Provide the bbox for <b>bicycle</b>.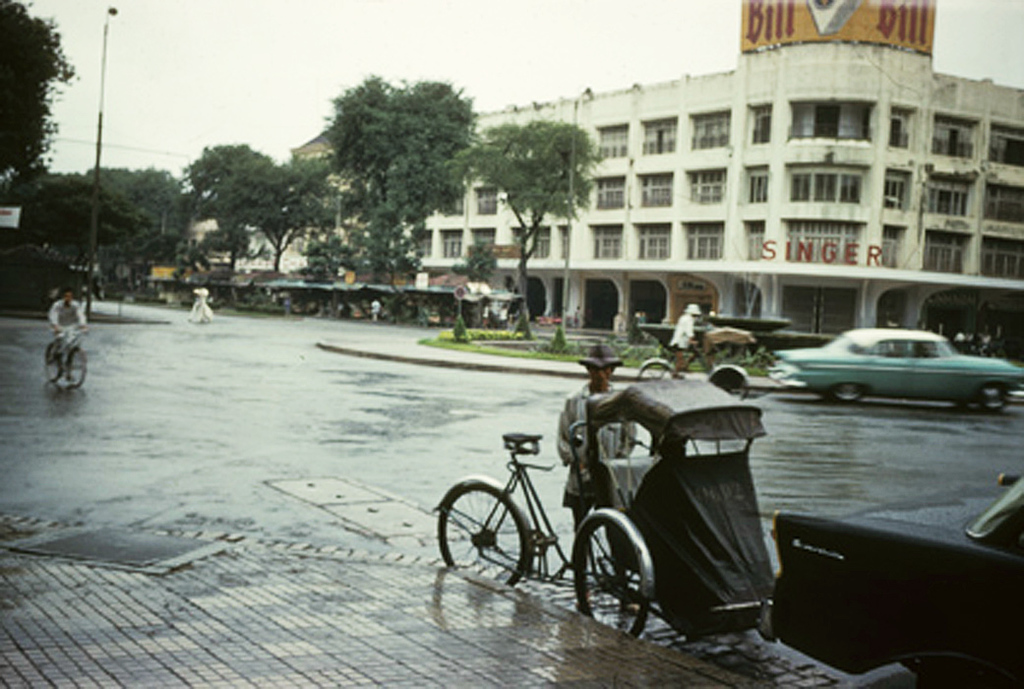
crop(43, 330, 88, 394).
